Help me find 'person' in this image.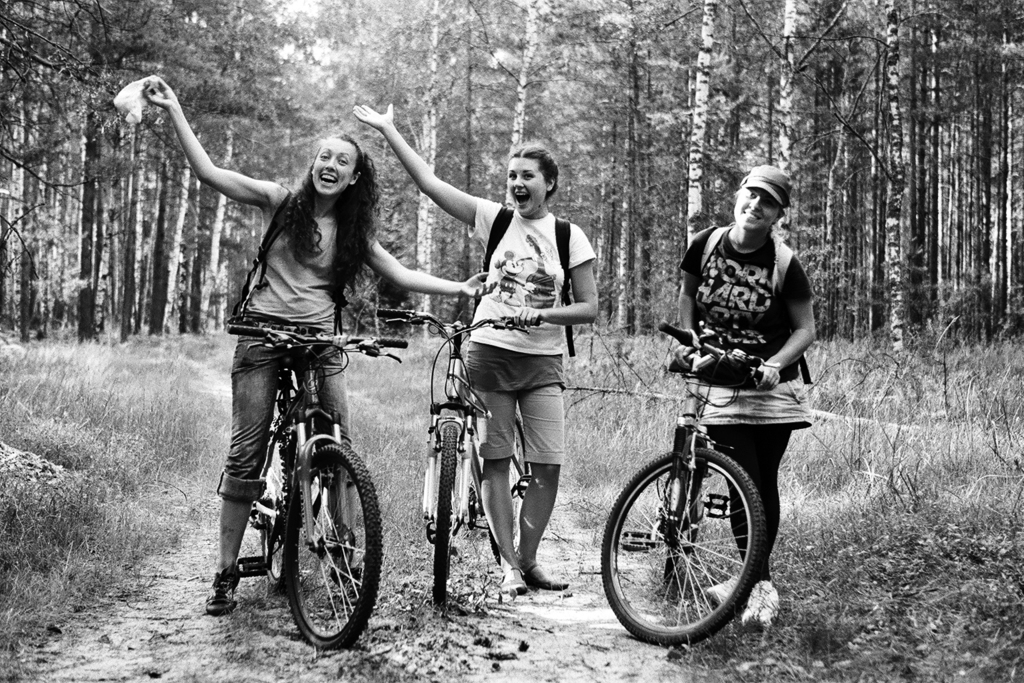
Found it: [x1=398, y1=181, x2=571, y2=622].
